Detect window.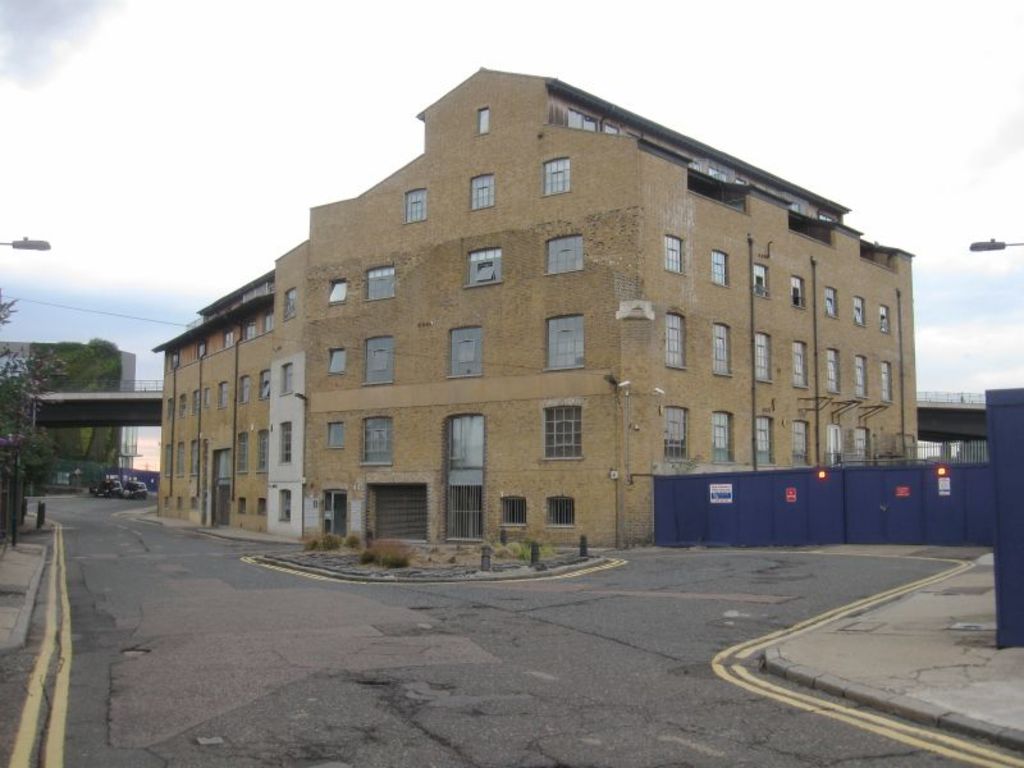
Detected at 852 353 869 398.
